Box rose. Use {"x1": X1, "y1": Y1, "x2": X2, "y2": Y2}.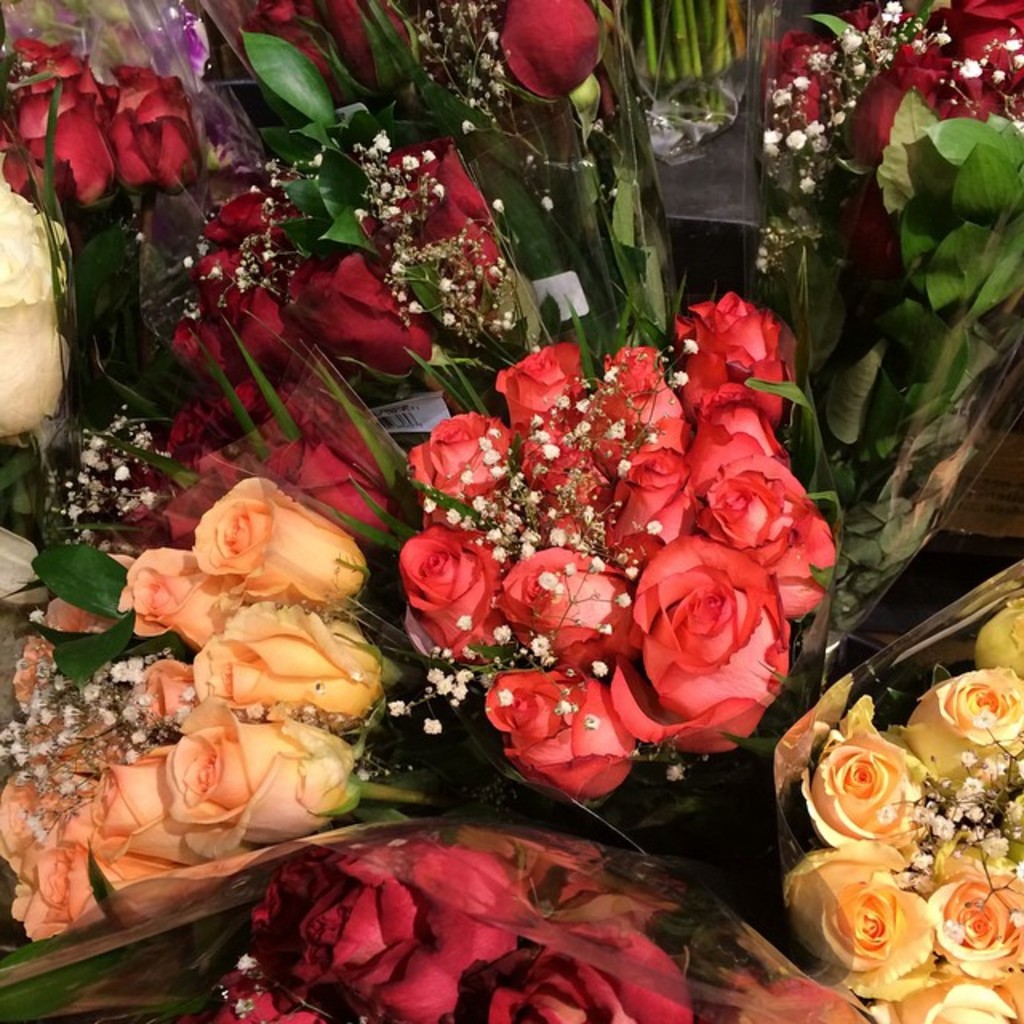
{"x1": 248, "y1": 0, "x2": 424, "y2": 112}.
